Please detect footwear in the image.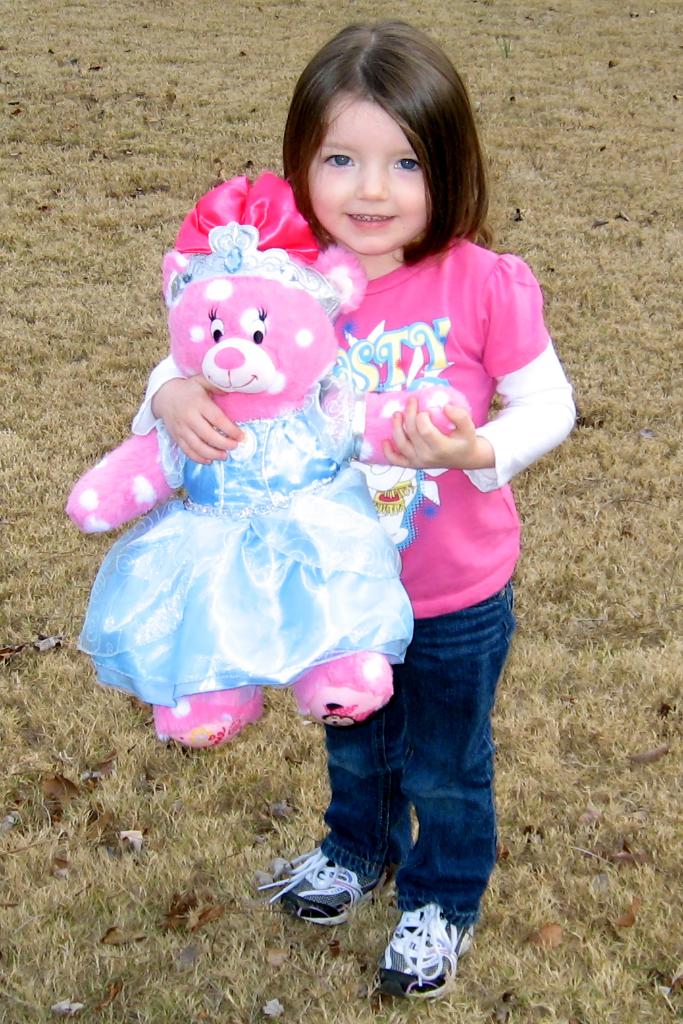
locate(255, 844, 399, 926).
